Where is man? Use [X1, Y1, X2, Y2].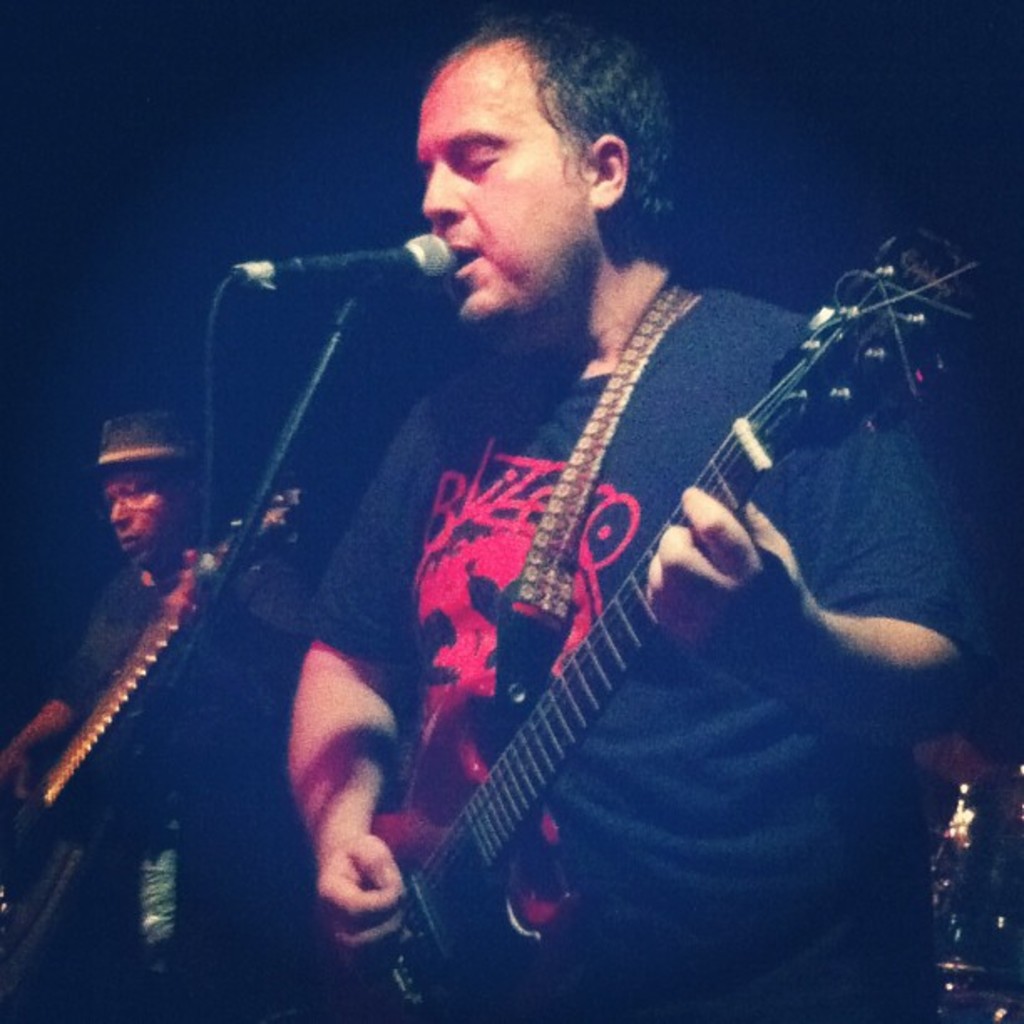
[0, 405, 305, 1022].
